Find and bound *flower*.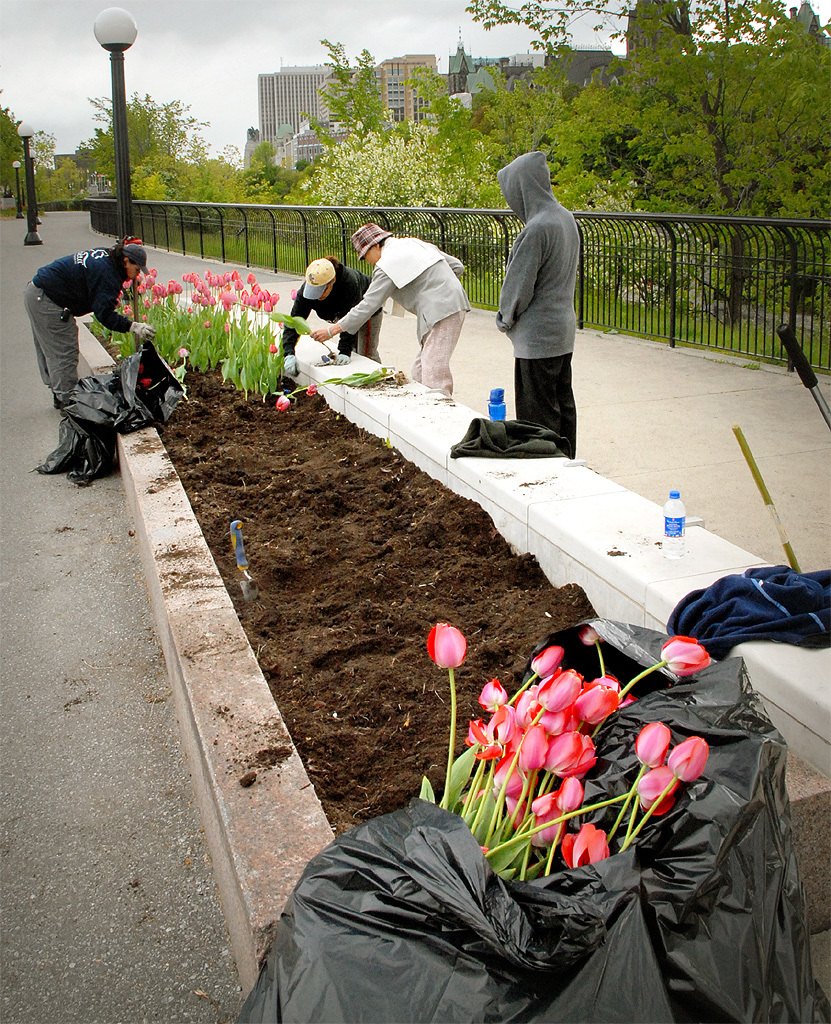
Bound: 264, 340, 284, 356.
